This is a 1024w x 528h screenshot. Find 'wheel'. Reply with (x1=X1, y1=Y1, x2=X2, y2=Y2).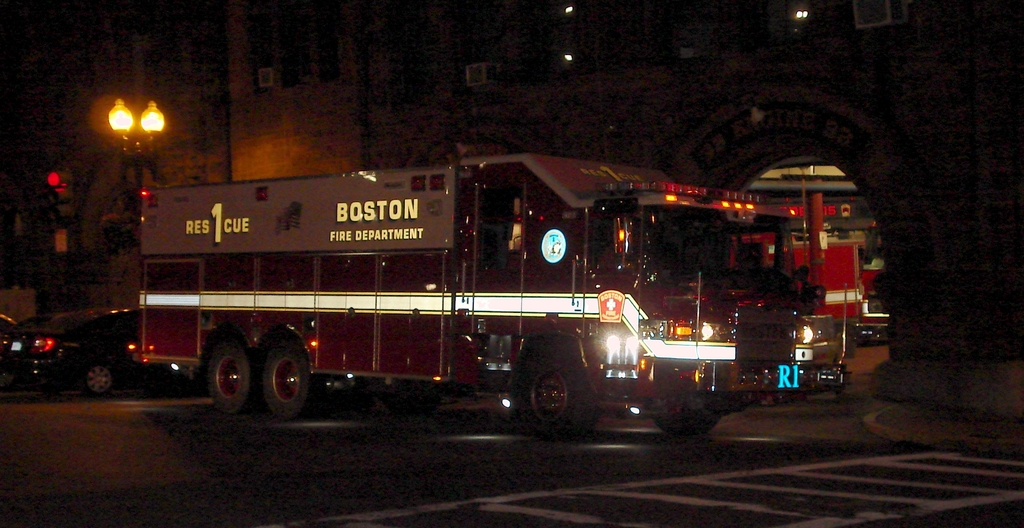
(x1=651, y1=416, x2=718, y2=438).
